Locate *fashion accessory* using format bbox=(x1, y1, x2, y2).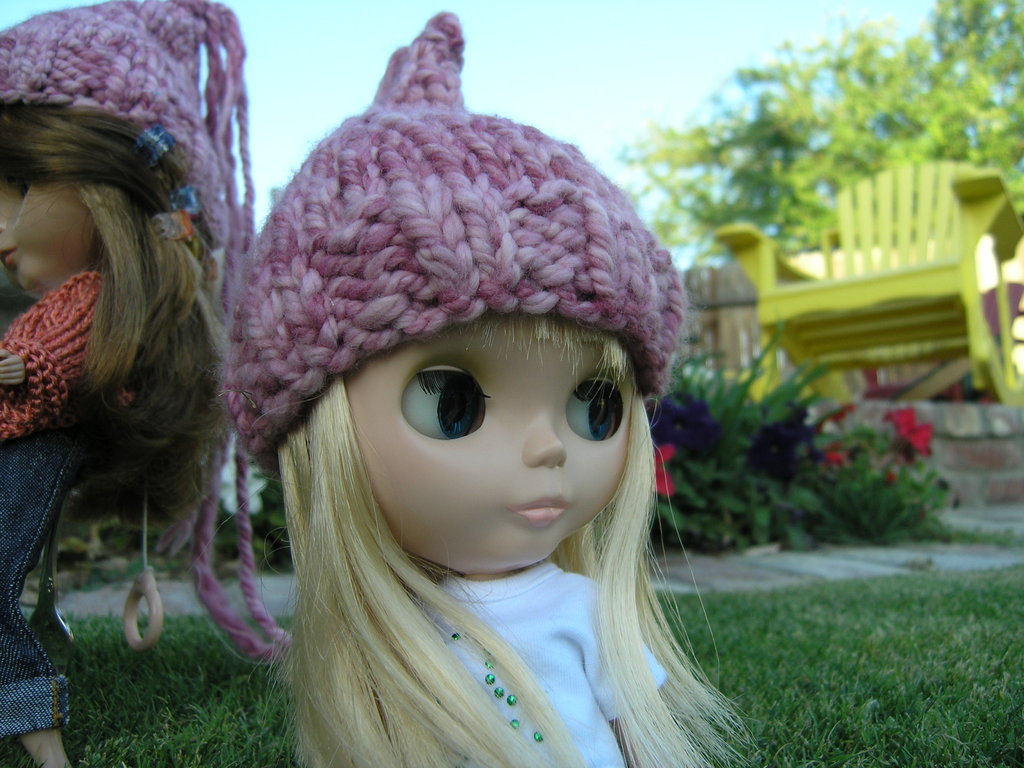
bbox=(0, 0, 256, 322).
